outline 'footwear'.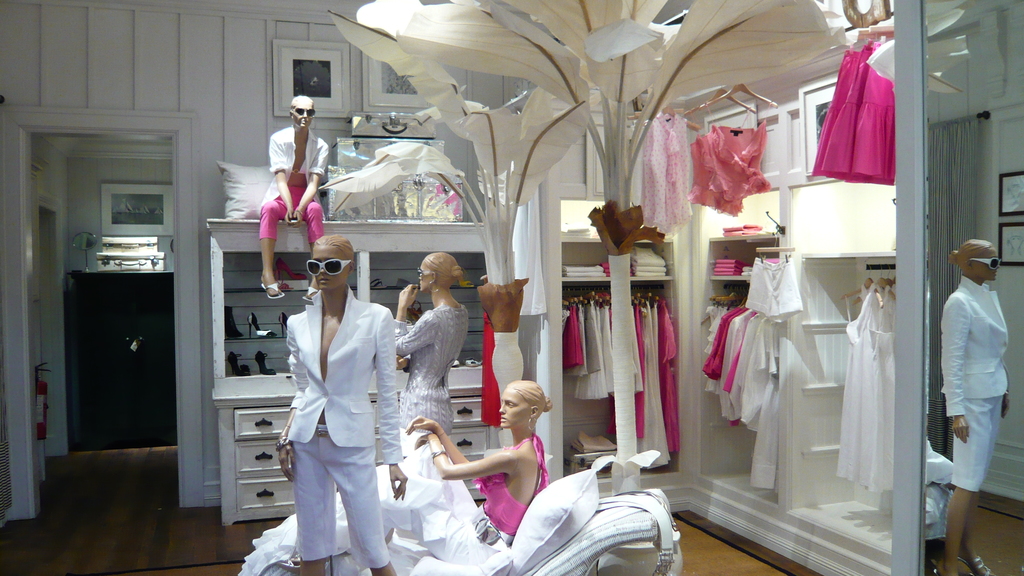
Outline: Rect(956, 554, 1007, 575).
